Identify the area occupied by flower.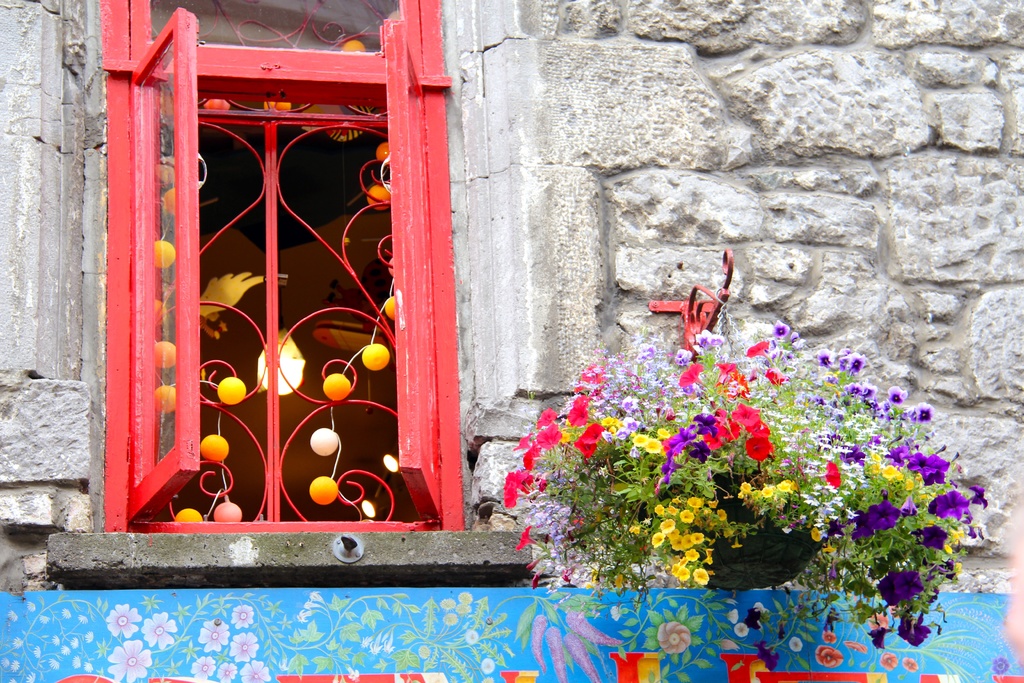
Area: locate(722, 420, 738, 442).
